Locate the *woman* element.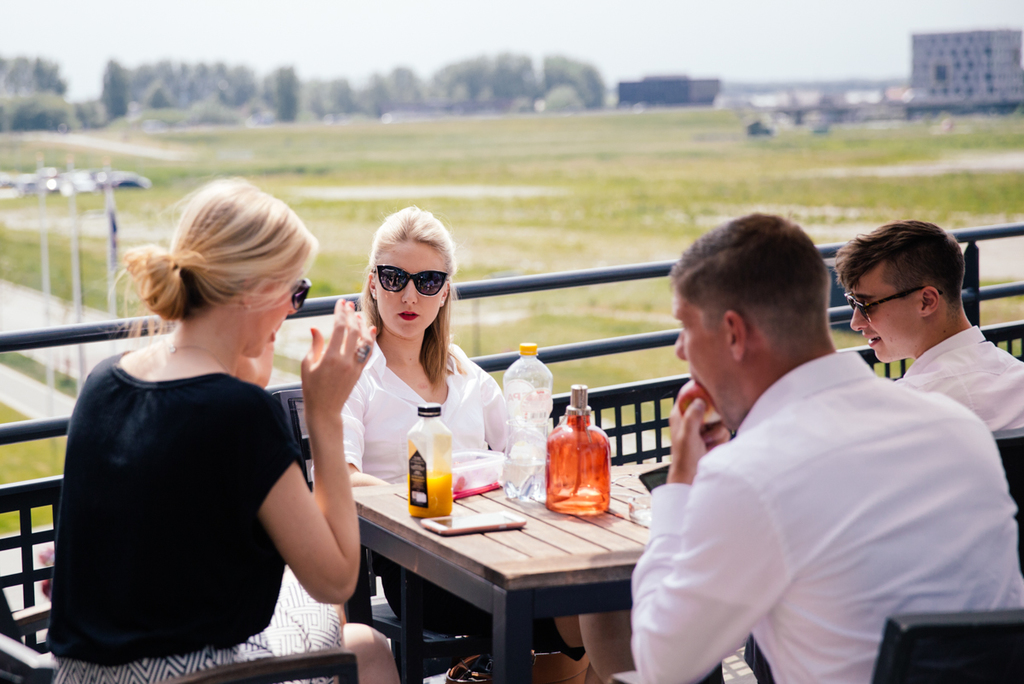
Element bbox: [57,171,396,683].
